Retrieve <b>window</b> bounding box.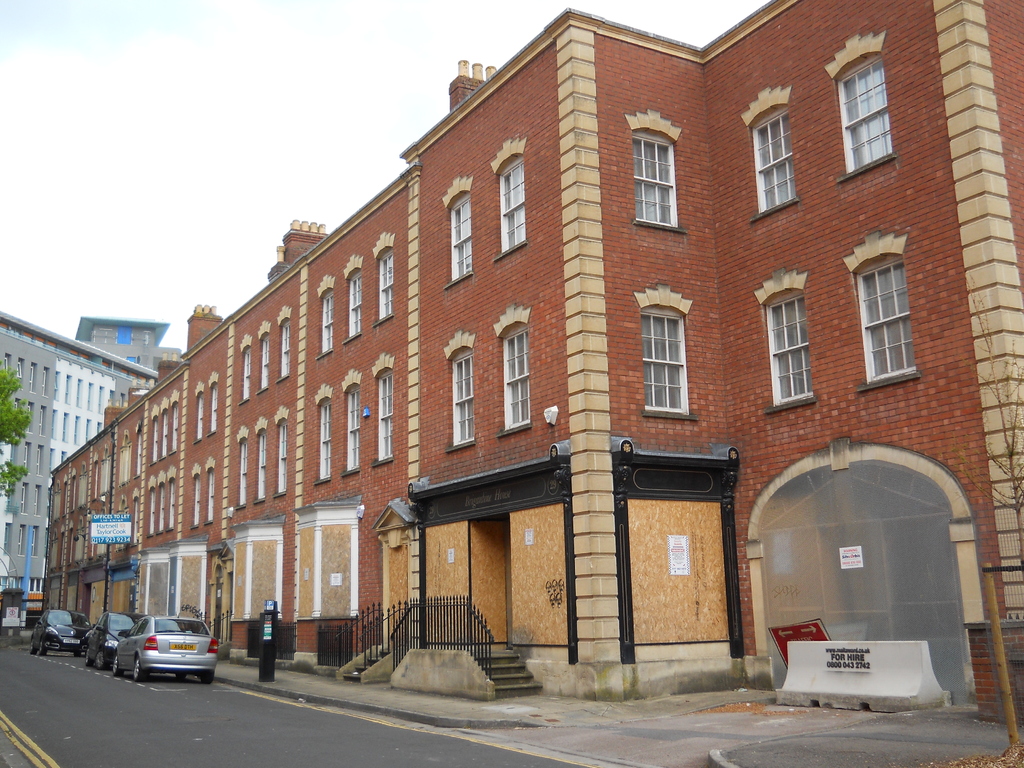
Bounding box: {"left": 161, "top": 410, "right": 171, "bottom": 452}.
